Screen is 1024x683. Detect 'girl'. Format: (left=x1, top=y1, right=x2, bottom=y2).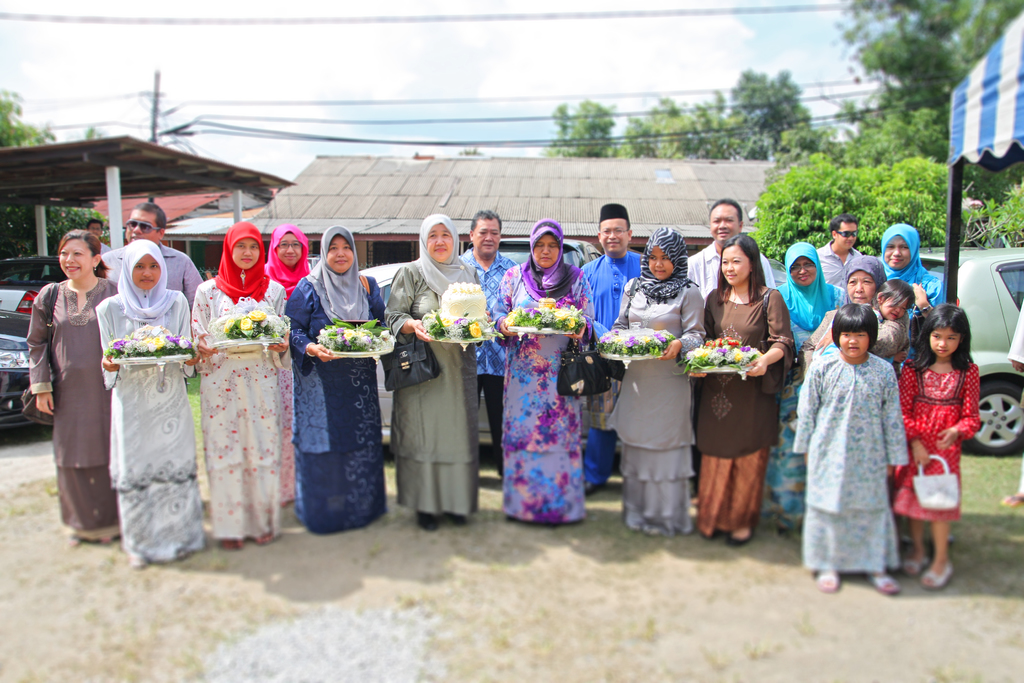
(left=610, top=226, right=704, bottom=533).
